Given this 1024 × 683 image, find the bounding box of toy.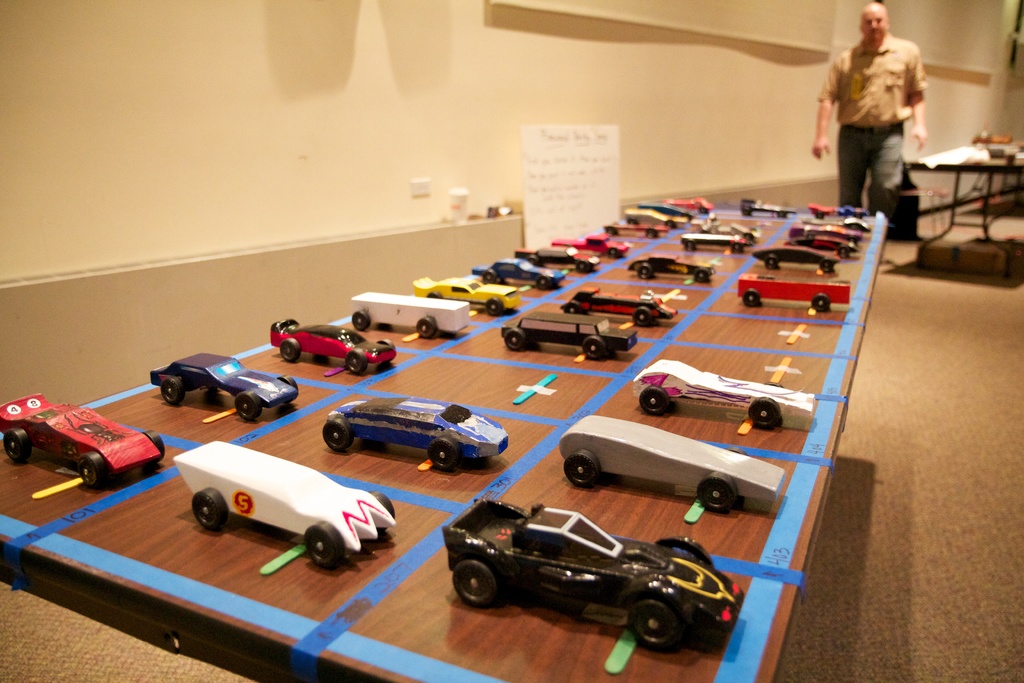
box(350, 290, 471, 338).
